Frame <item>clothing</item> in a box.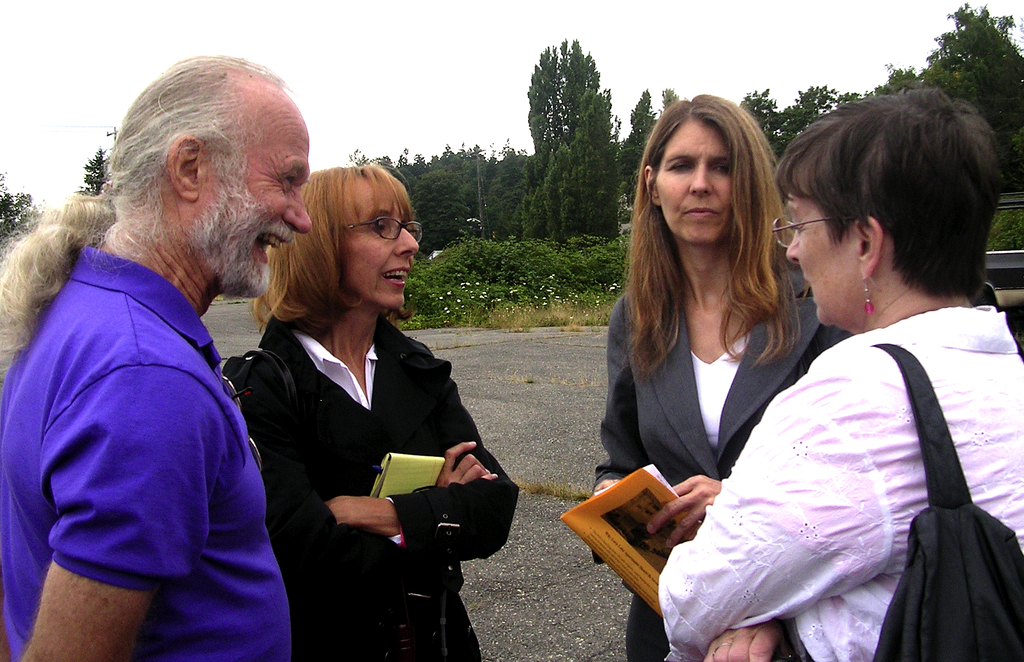
<region>238, 307, 522, 661</region>.
